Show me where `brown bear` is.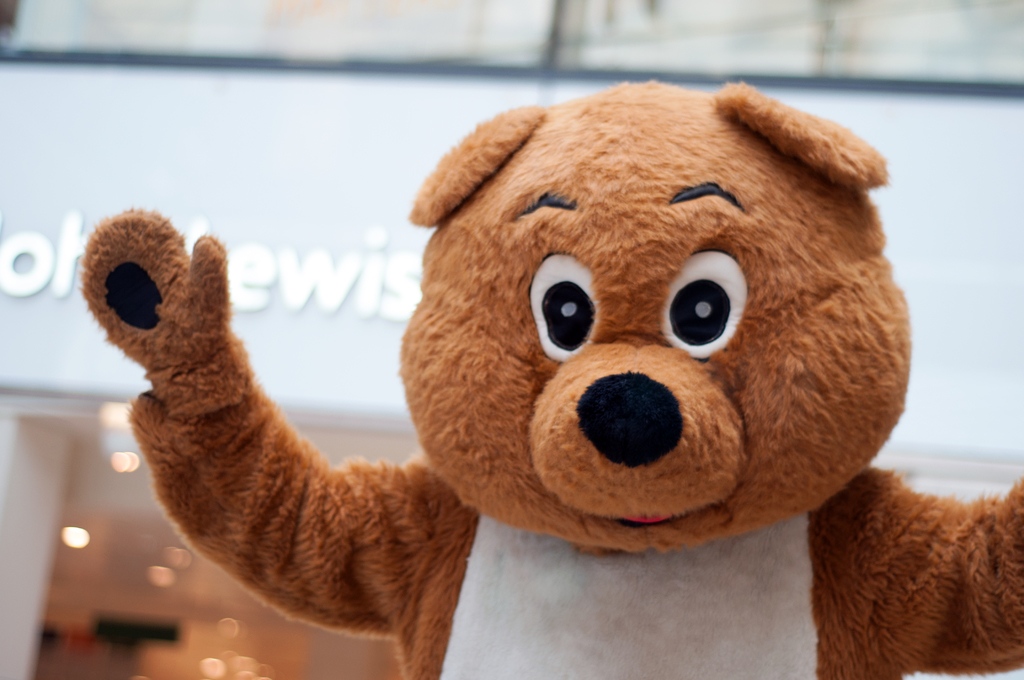
`brown bear` is at Rect(74, 81, 1023, 679).
